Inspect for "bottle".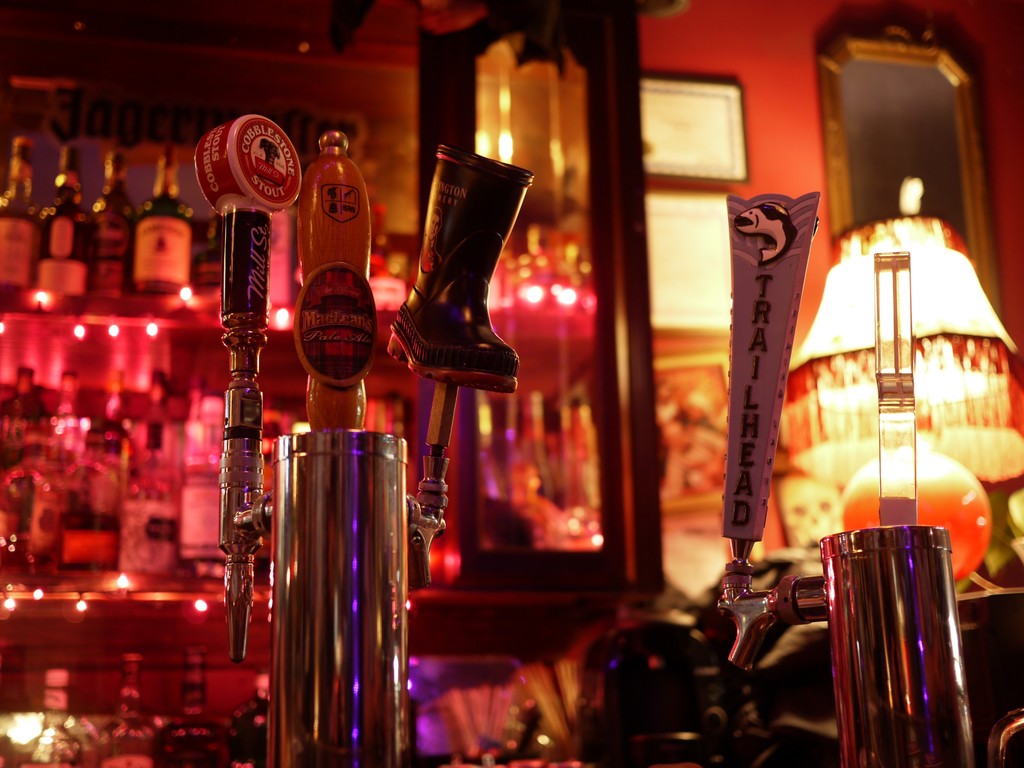
Inspection: bbox(166, 381, 278, 577).
